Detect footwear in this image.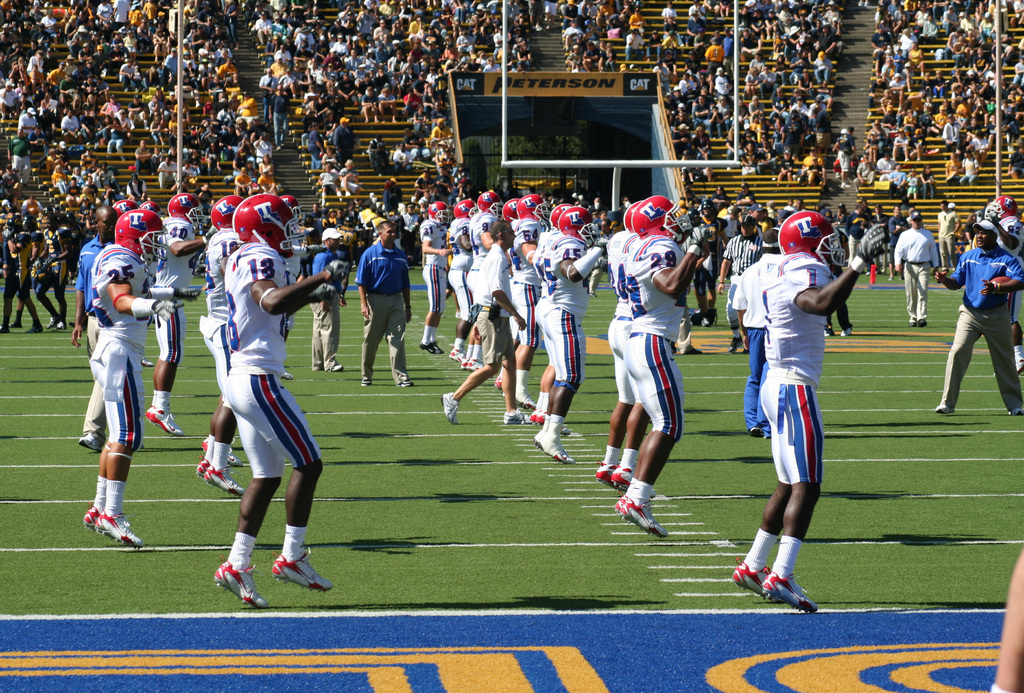
Detection: crop(45, 317, 64, 330).
